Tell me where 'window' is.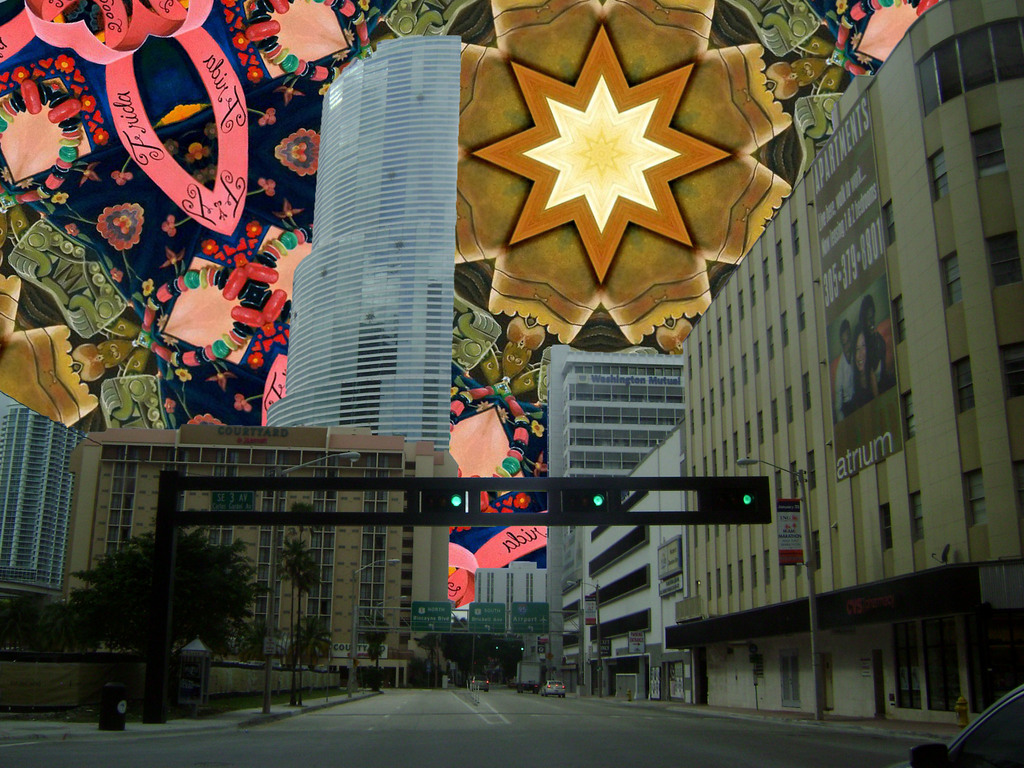
'window' is at {"x1": 716, "y1": 316, "x2": 723, "y2": 345}.
